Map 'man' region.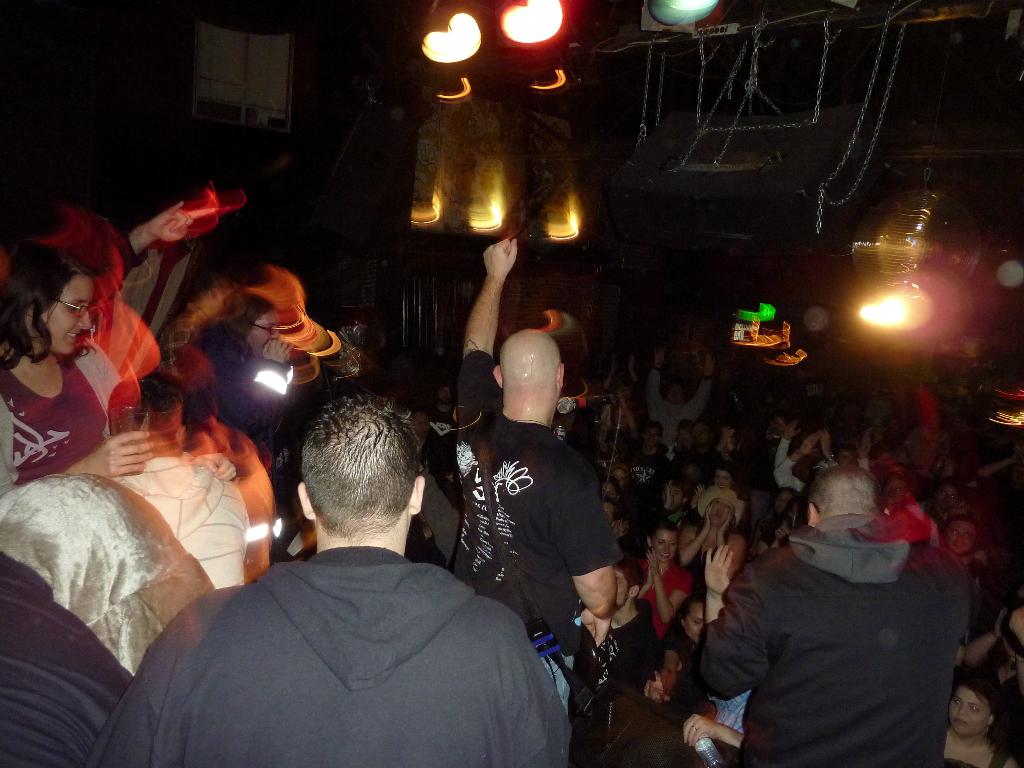
Mapped to BBox(134, 408, 577, 756).
